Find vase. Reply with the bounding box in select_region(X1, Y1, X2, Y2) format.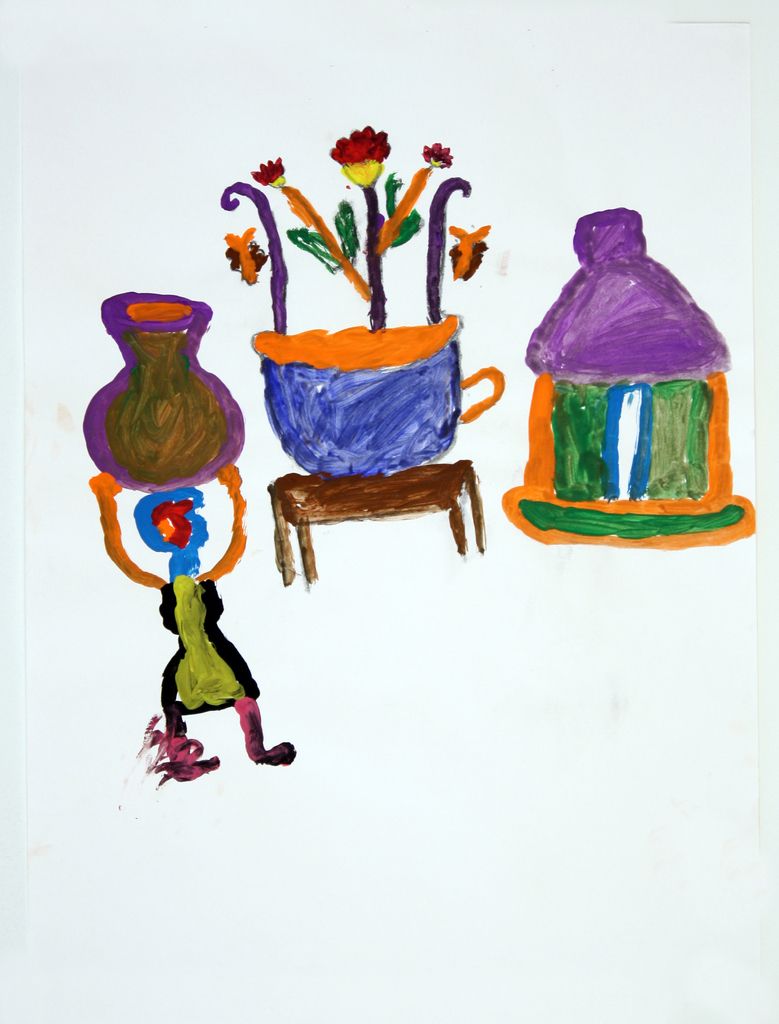
select_region(247, 310, 504, 476).
